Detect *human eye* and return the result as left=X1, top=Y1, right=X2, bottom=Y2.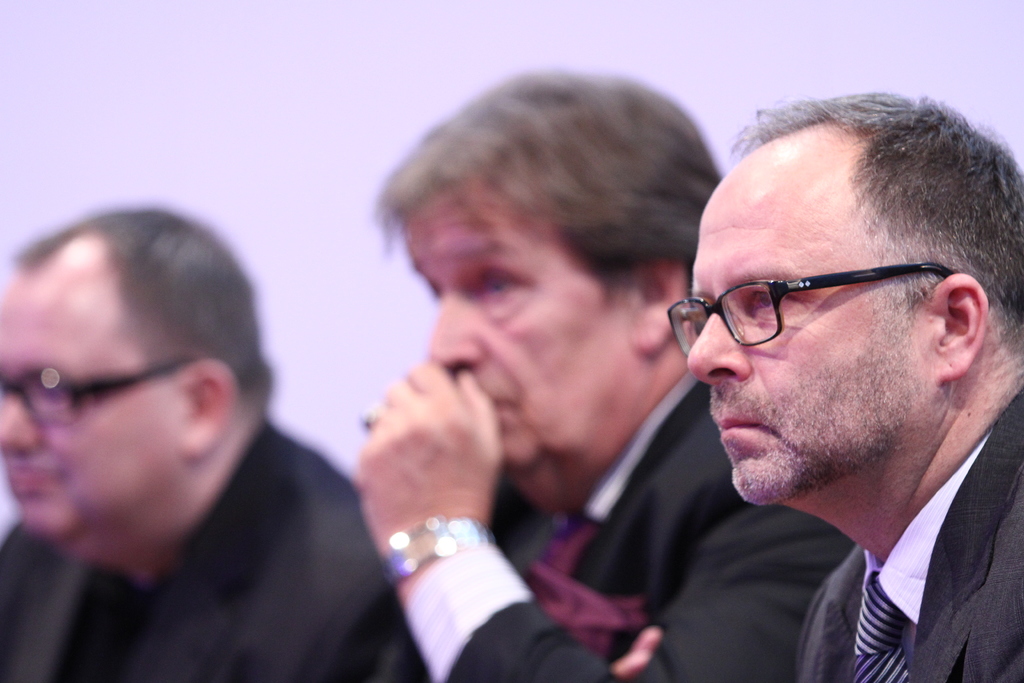
left=474, top=263, right=535, bottom=304.
